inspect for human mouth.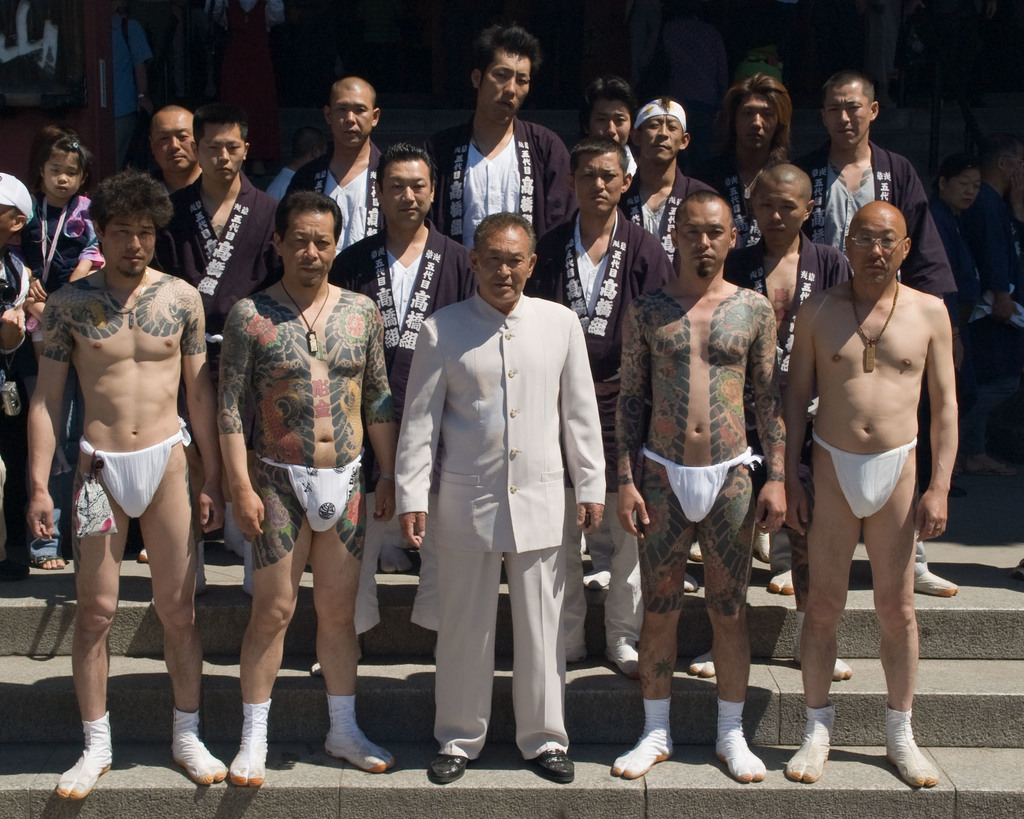
Inspection: box=[127, 254, 145, 261].
